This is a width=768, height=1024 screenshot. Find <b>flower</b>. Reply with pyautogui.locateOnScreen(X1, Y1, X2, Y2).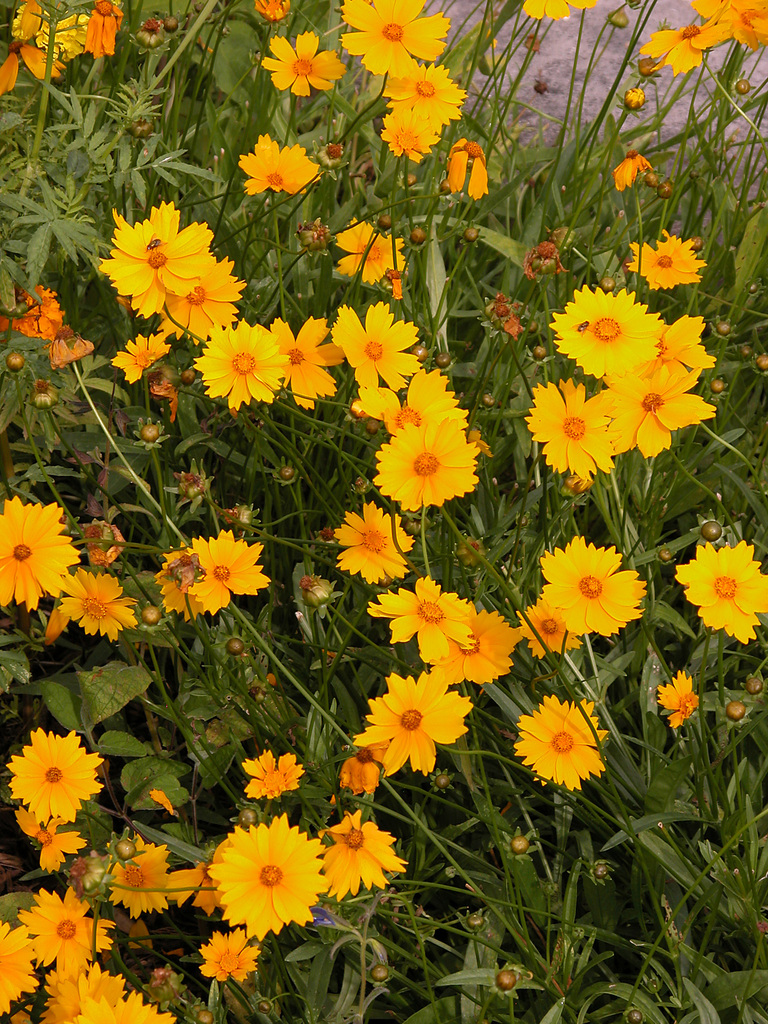
pyautogui.locateOnScreen(657, 671, 699, 727).
